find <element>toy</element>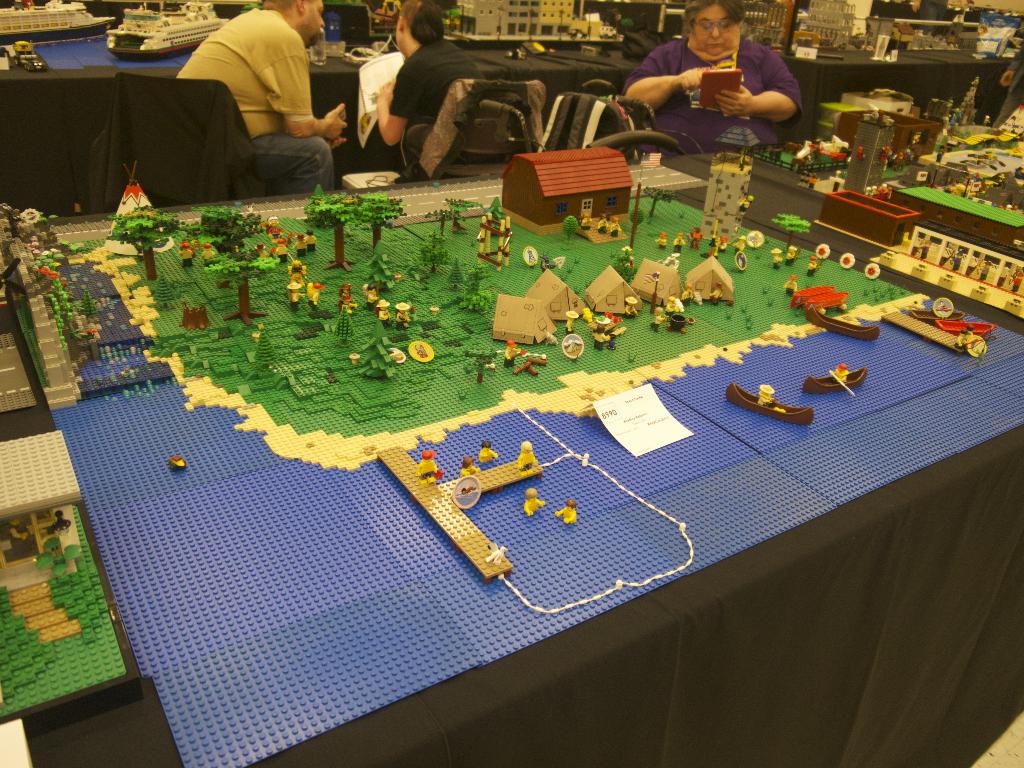
x1=719 y1=237 x2=727 y2=252
